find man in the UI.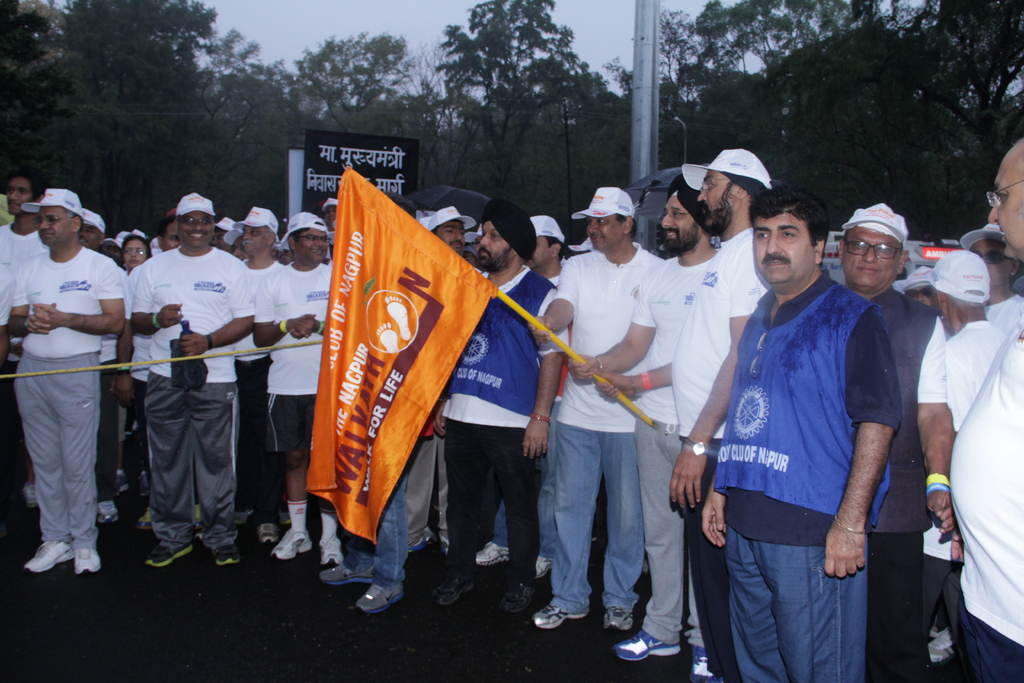
UI element at 0 169 45 344.
